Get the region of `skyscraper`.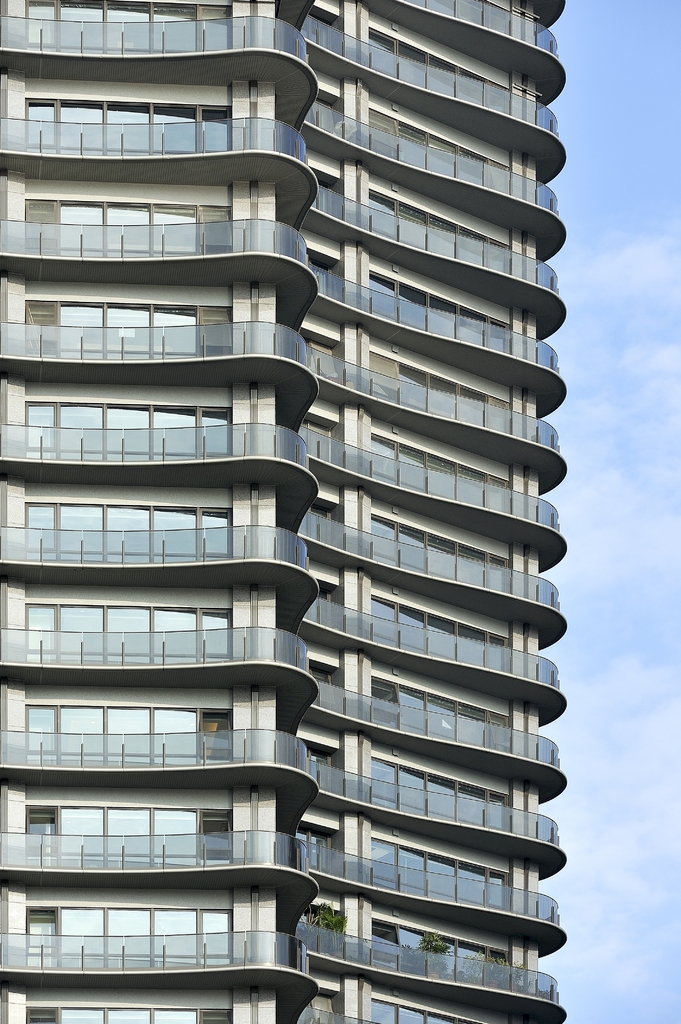
(x1=34, y1=13, x2=630, y2=1008).
